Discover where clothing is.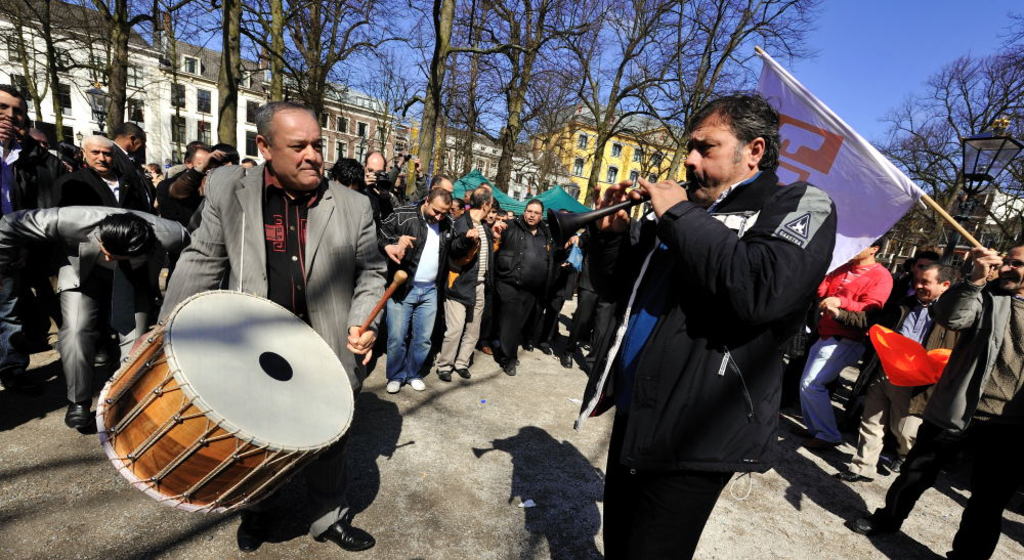
Discovered at 846 285 962 461.
